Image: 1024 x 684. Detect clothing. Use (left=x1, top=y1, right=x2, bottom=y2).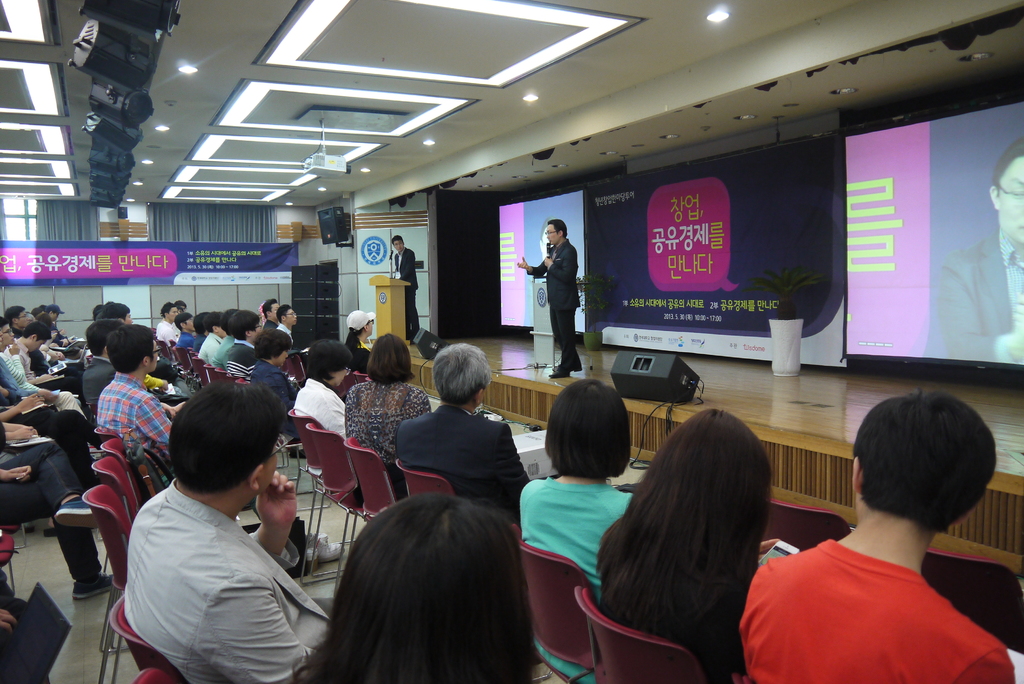
(left=248, top=357, right=302, bottom=437).
